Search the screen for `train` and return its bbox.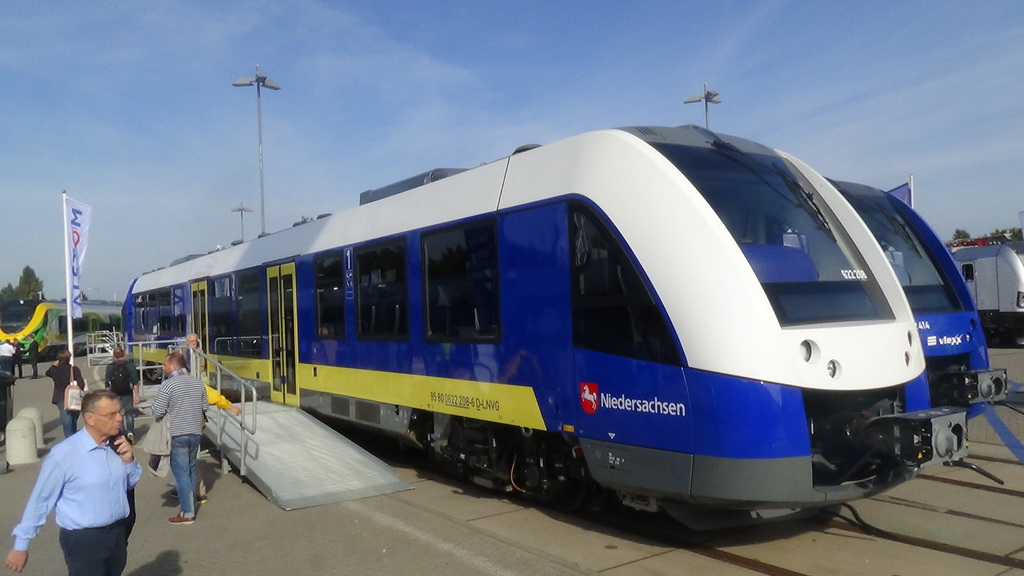
Found: box=[116, 124, 971, 539].
